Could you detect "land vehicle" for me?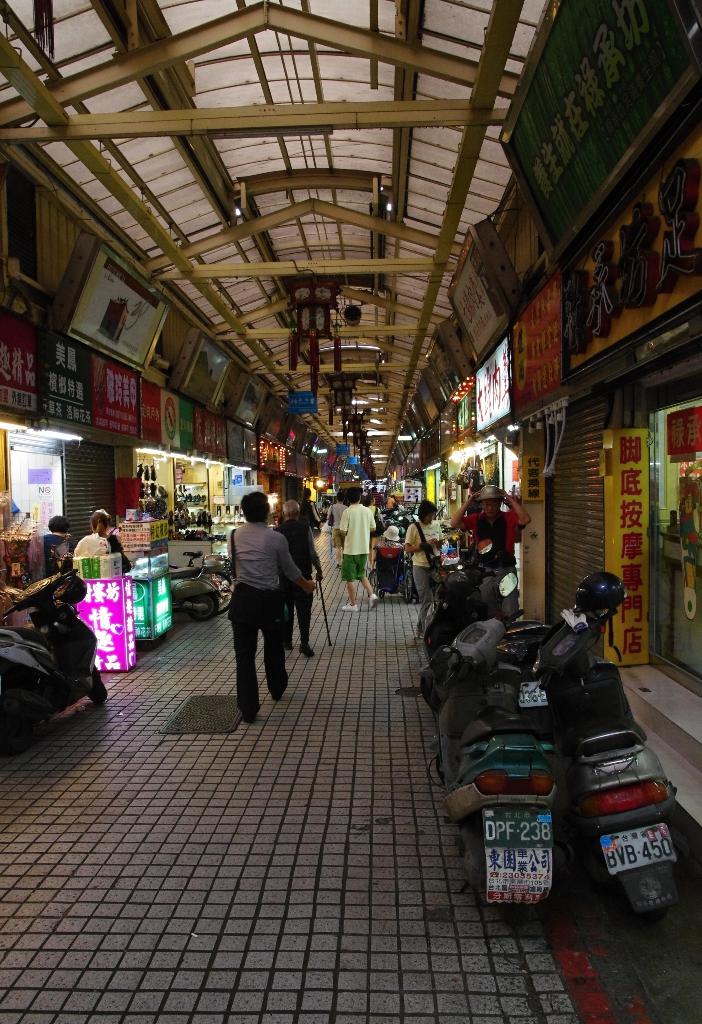
Detection result: [x1=168, y1=548, x2=228, y2=607].
